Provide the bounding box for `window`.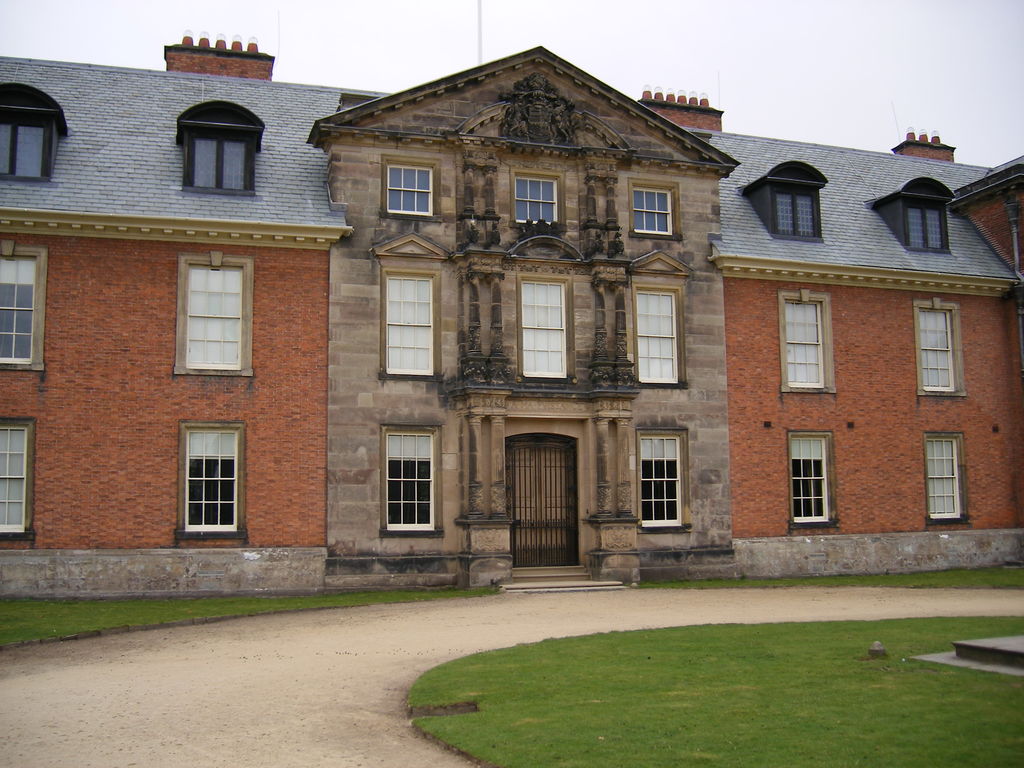
[x1=0, y1=240, x2=51, y2=371].
